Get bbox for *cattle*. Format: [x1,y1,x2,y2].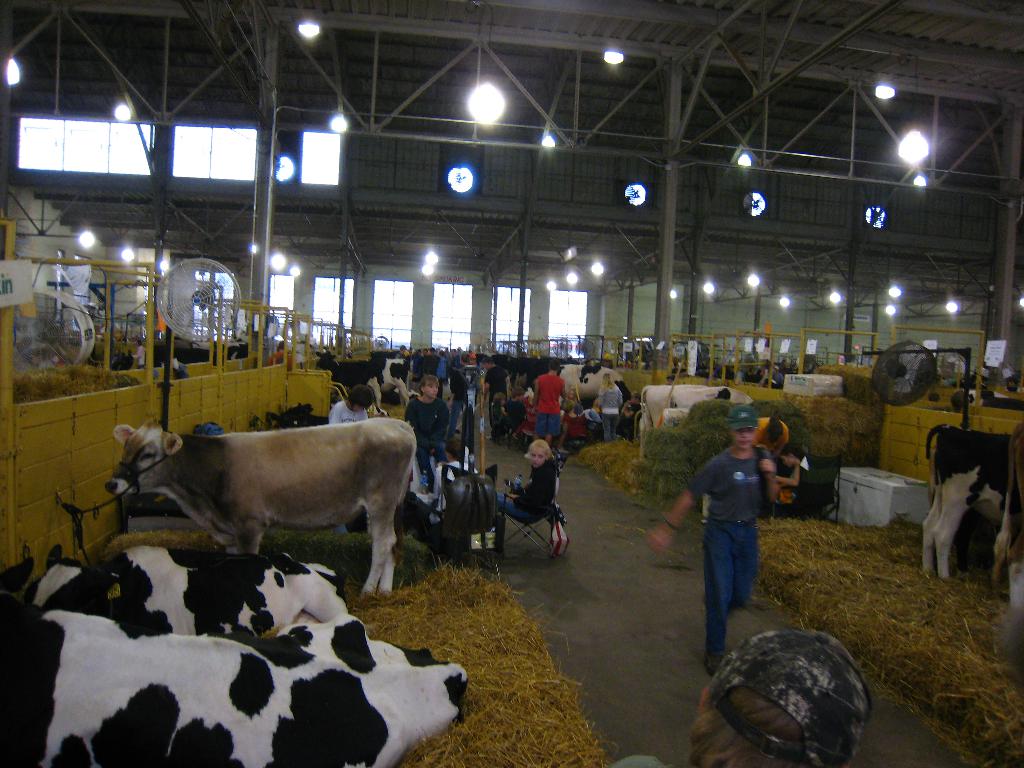
[105,424,421,593].
